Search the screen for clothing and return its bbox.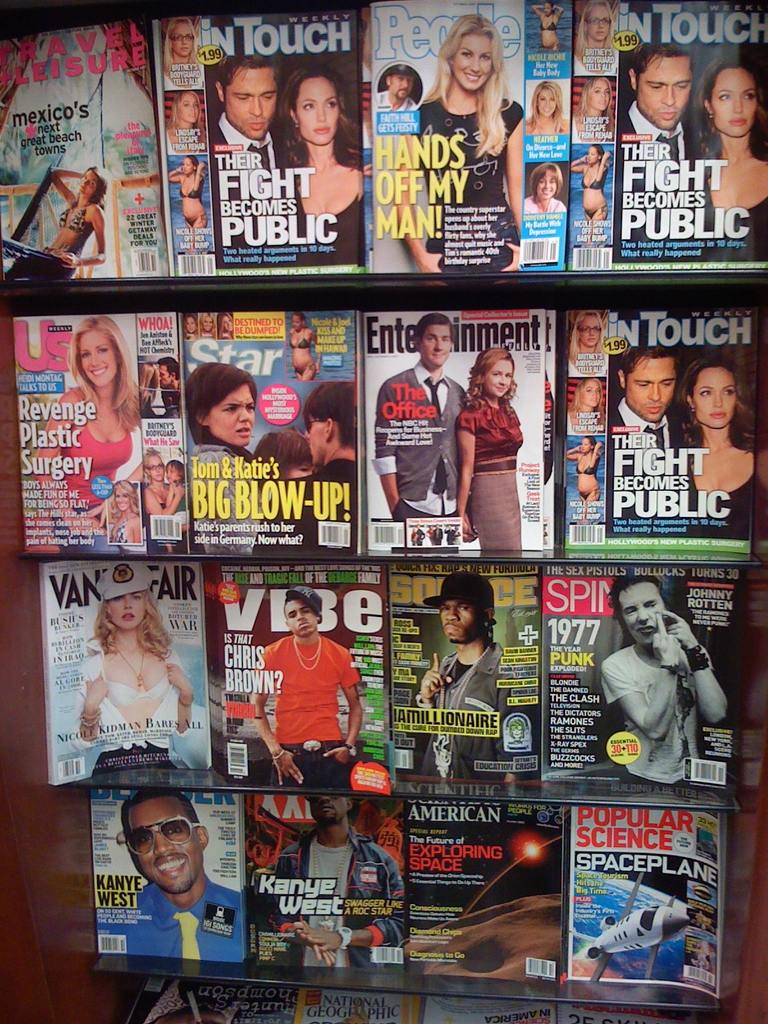
Found: <bbox>209, 114, 288, 276</bbox>.
